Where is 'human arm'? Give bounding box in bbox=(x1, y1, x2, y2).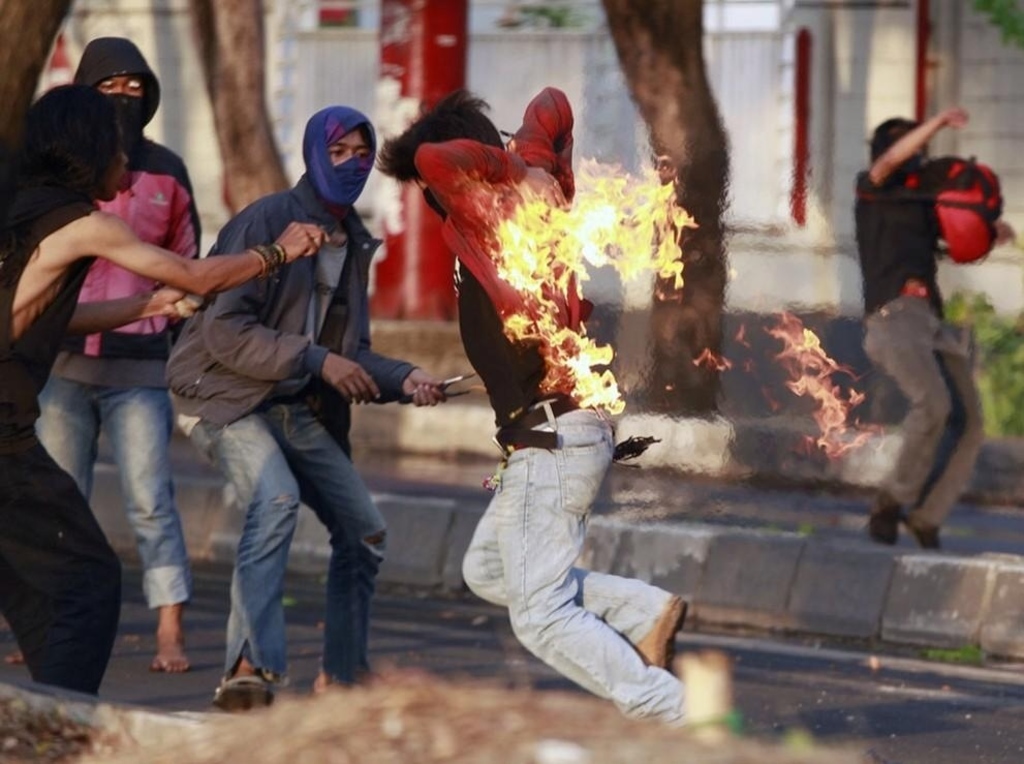
bbox=(209, 215, 384, 402).
